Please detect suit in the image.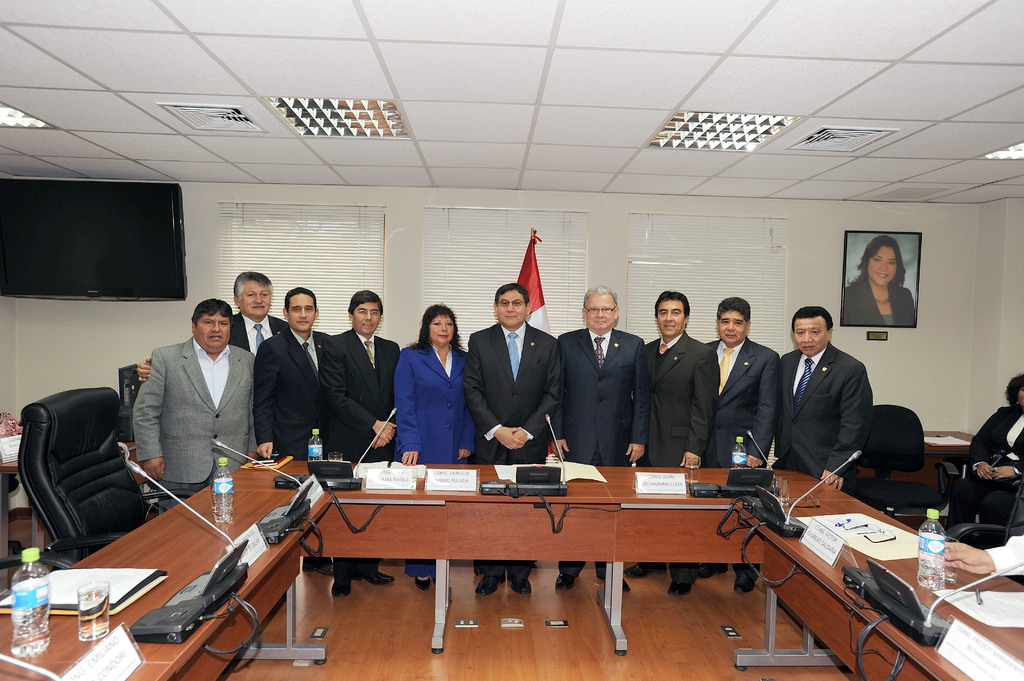
(left=701, top=339, right=776, bottom=568).
